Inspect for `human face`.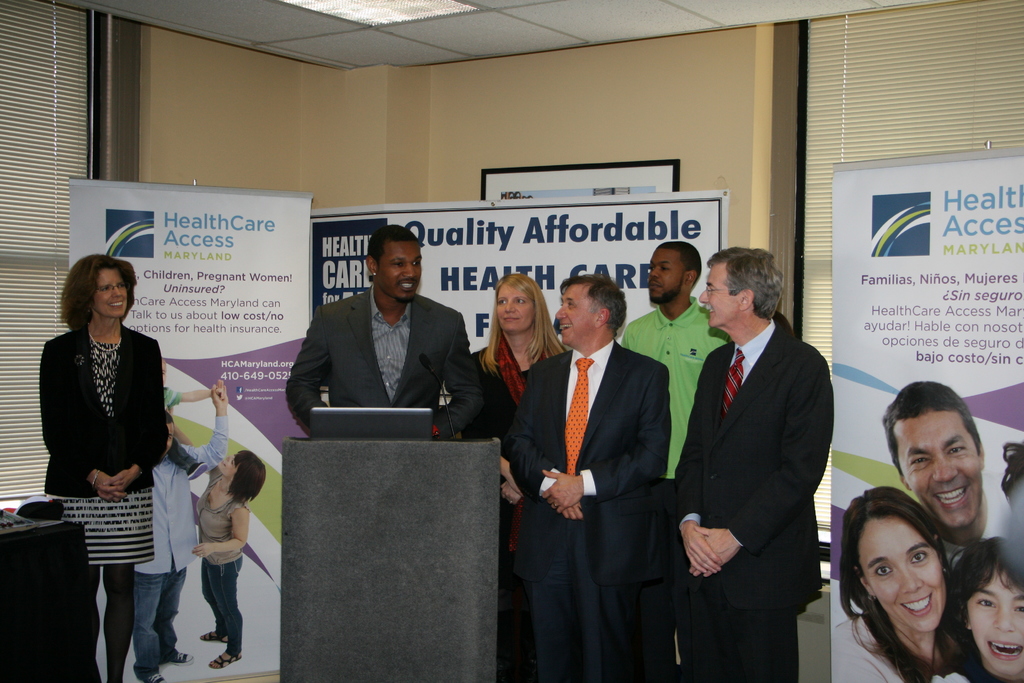
Inspection: (649, 248, 683, 302).
